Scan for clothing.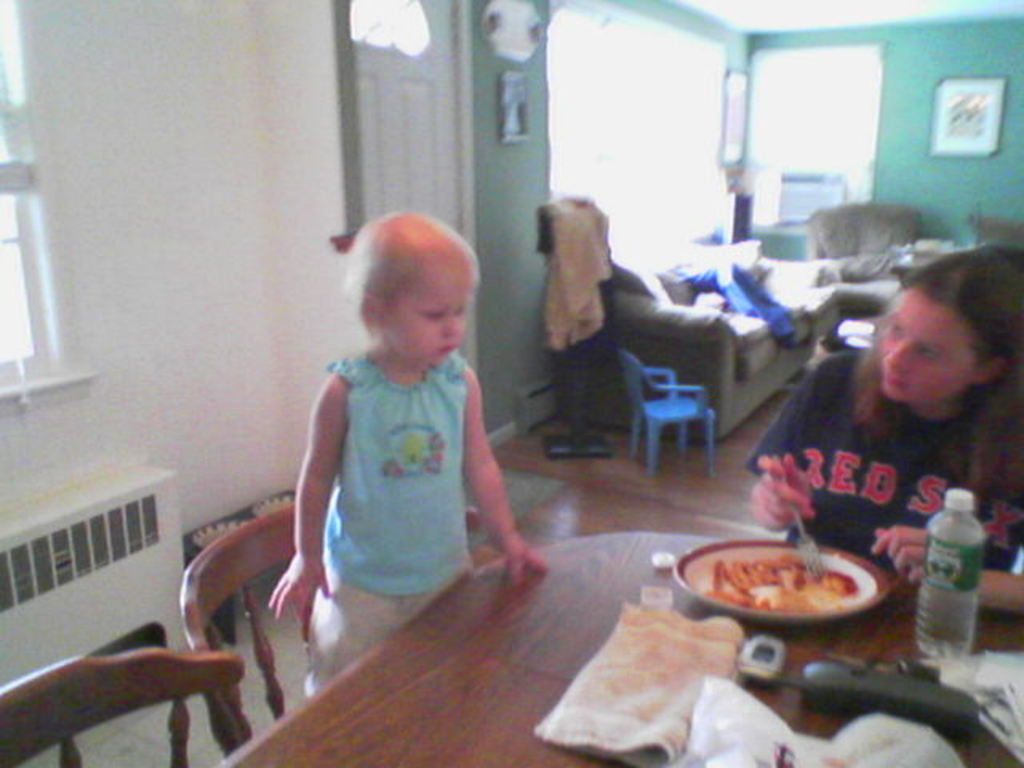
Scan result: box(544, 197, 610, 362).
